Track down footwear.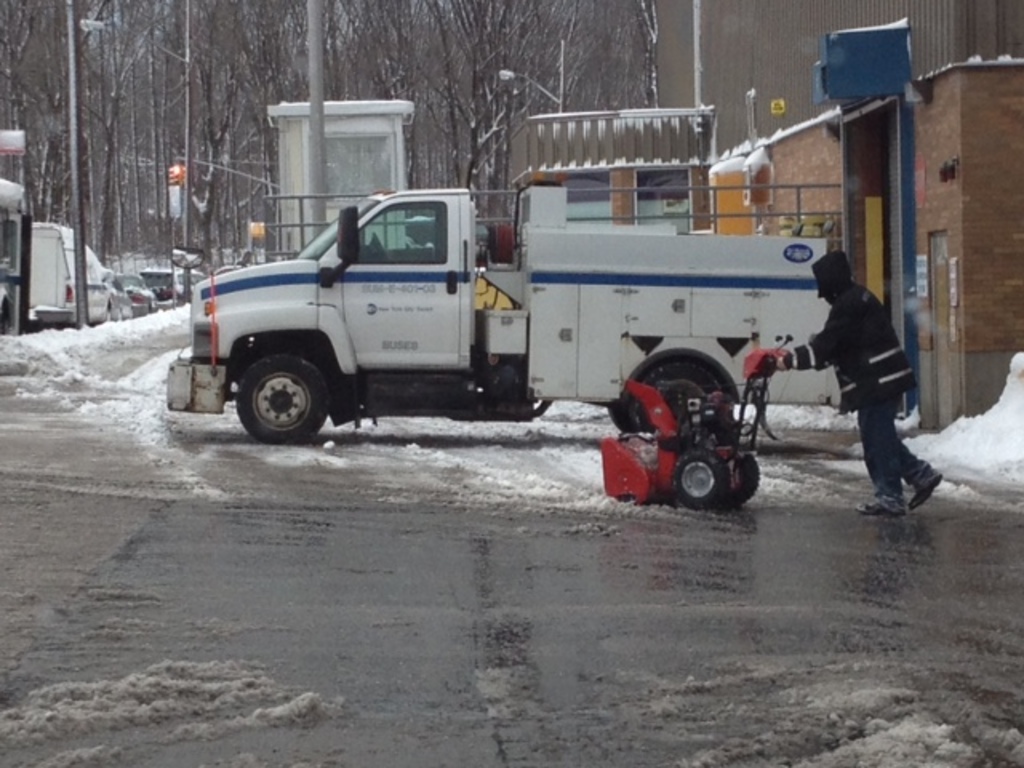
Tracked to 907:469:946:509.
